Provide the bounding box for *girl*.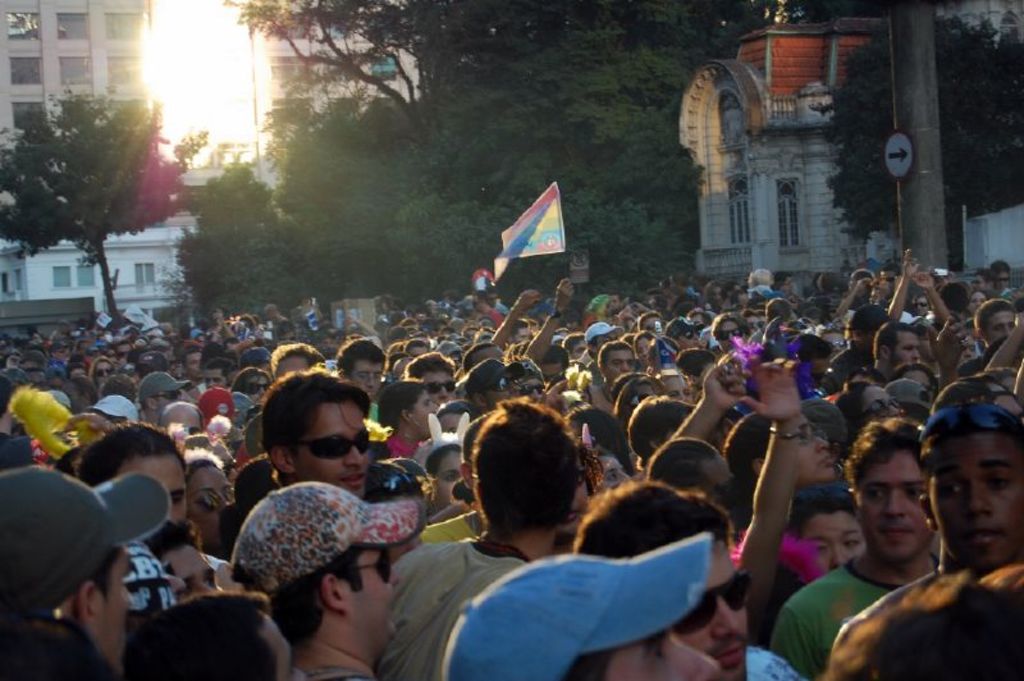
<region>79, 421, 188, 522</region>.
